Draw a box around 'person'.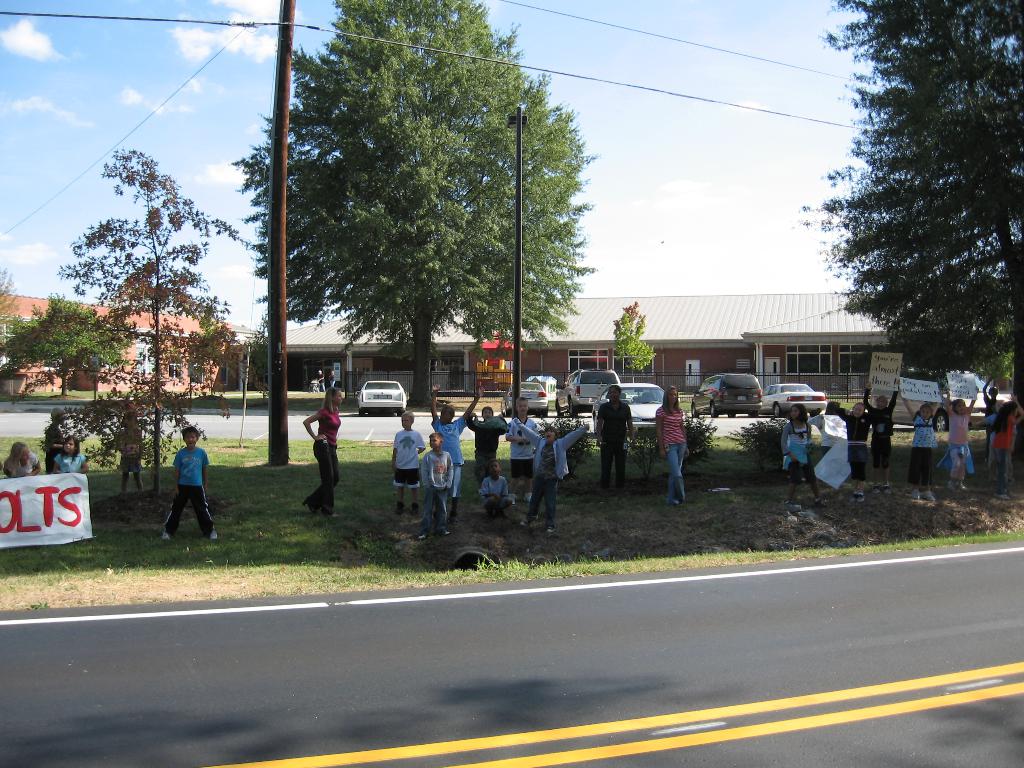
box=[390, 415, 418, 512].
